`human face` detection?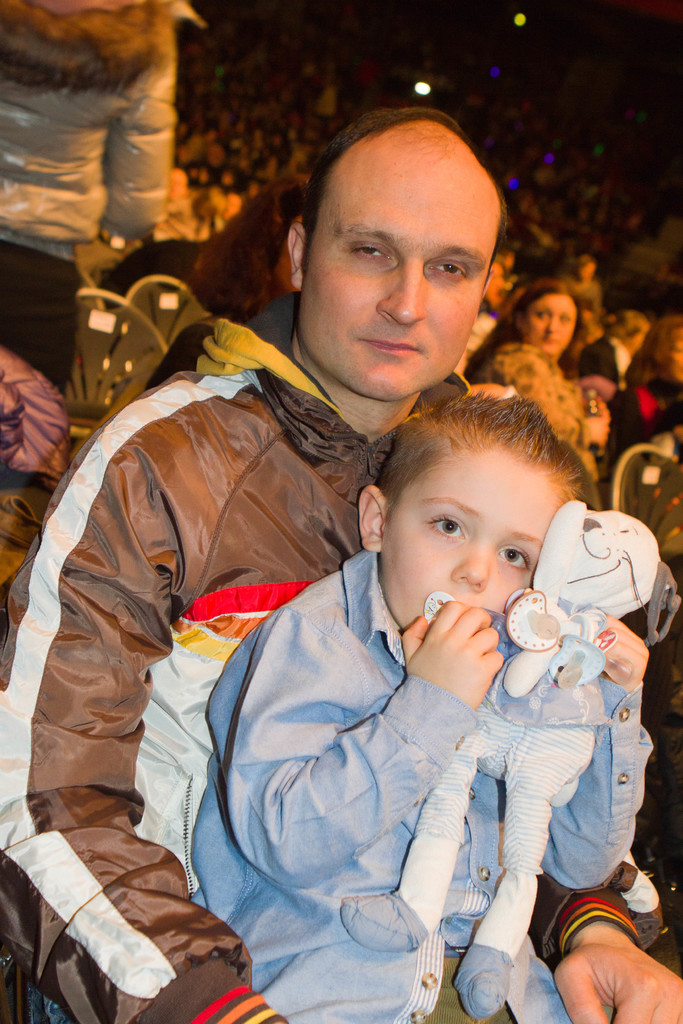
locate(380, 454, 561, 628)
